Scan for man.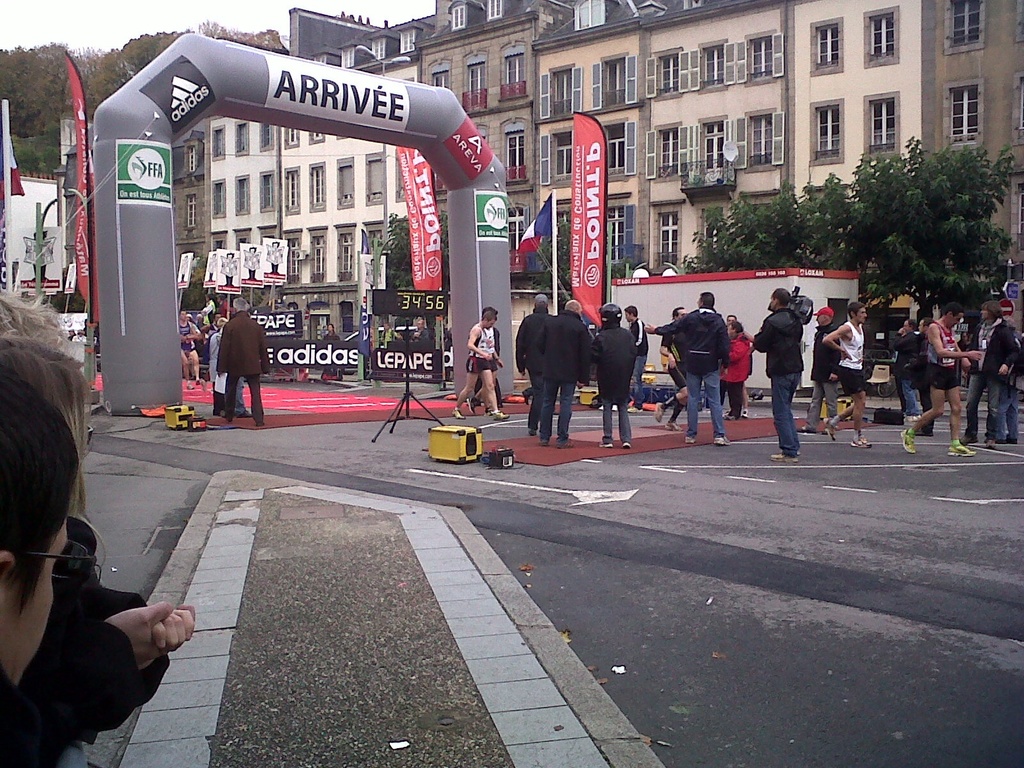
Scan result: pyautogui.locateOnScreen(969, 301, 1004, 435).
